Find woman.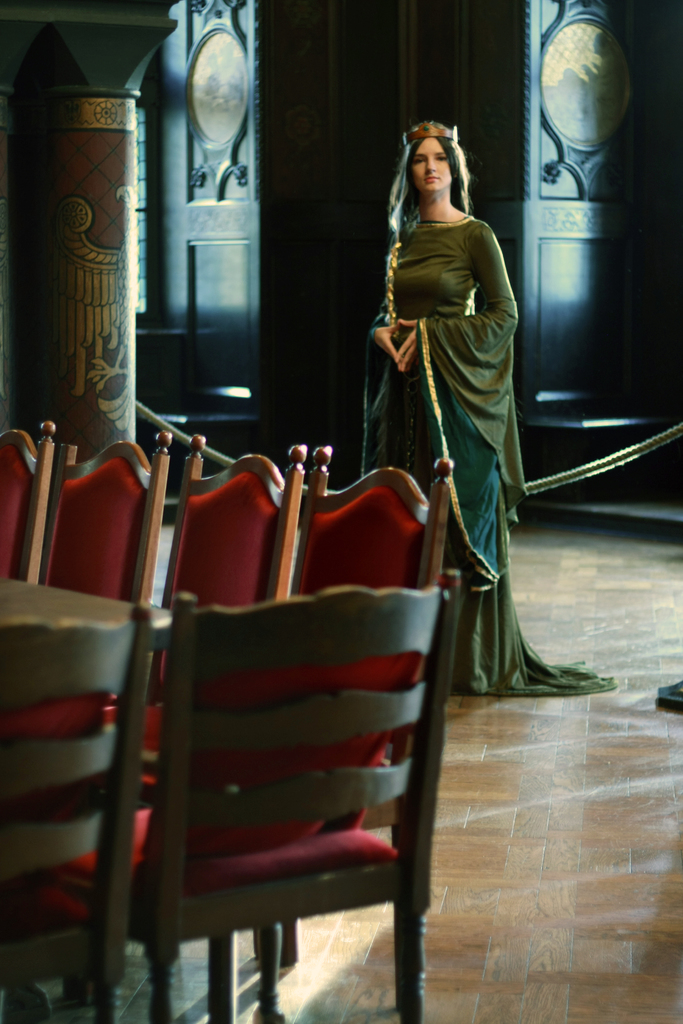
x1=336 y1=108 x2=558 y2=764.
